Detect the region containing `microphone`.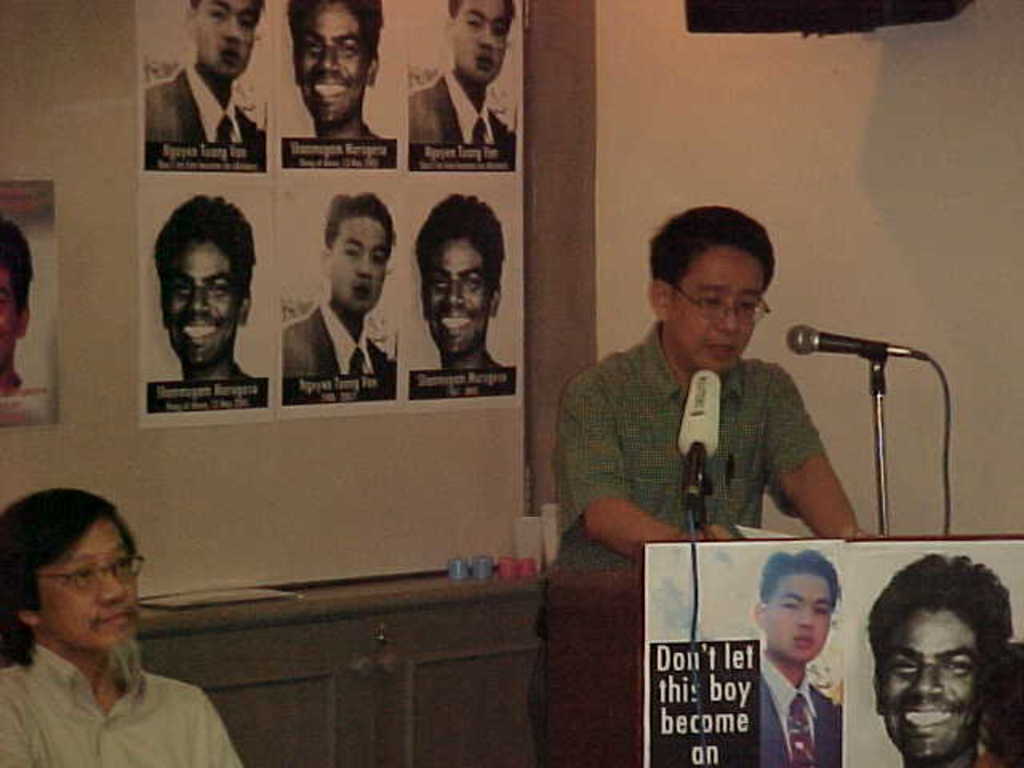
<bbox>792, 315, 910, 397</bbox>.
